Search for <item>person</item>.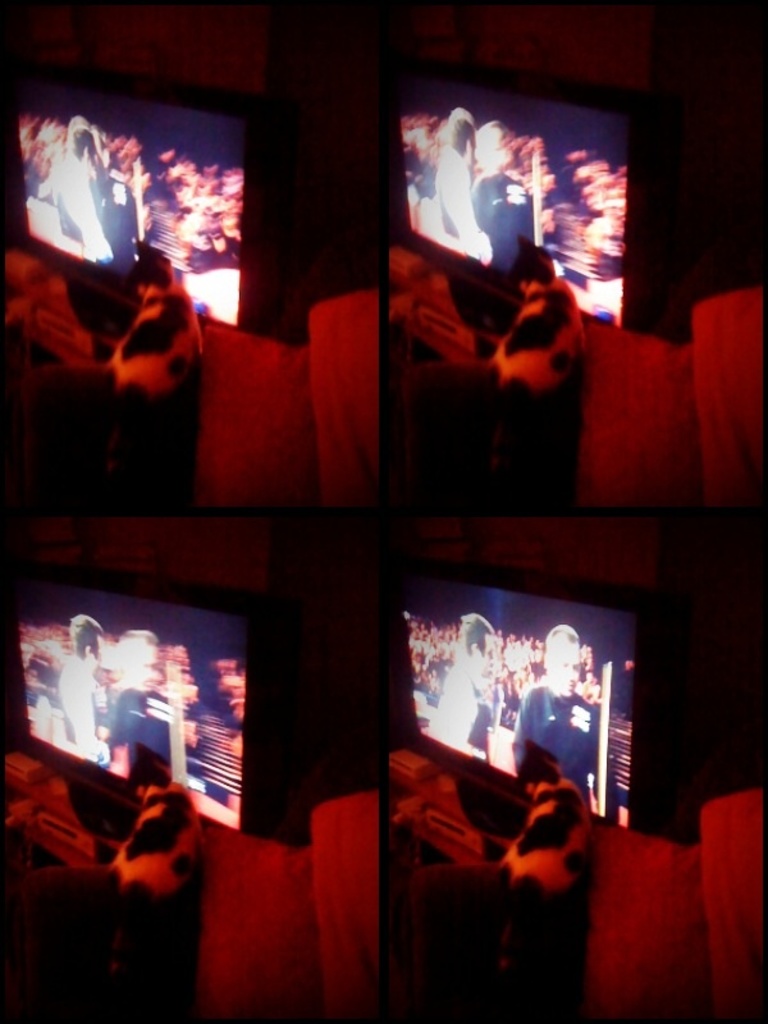
Found at left=54, top=124, right=118, bottom=275.
